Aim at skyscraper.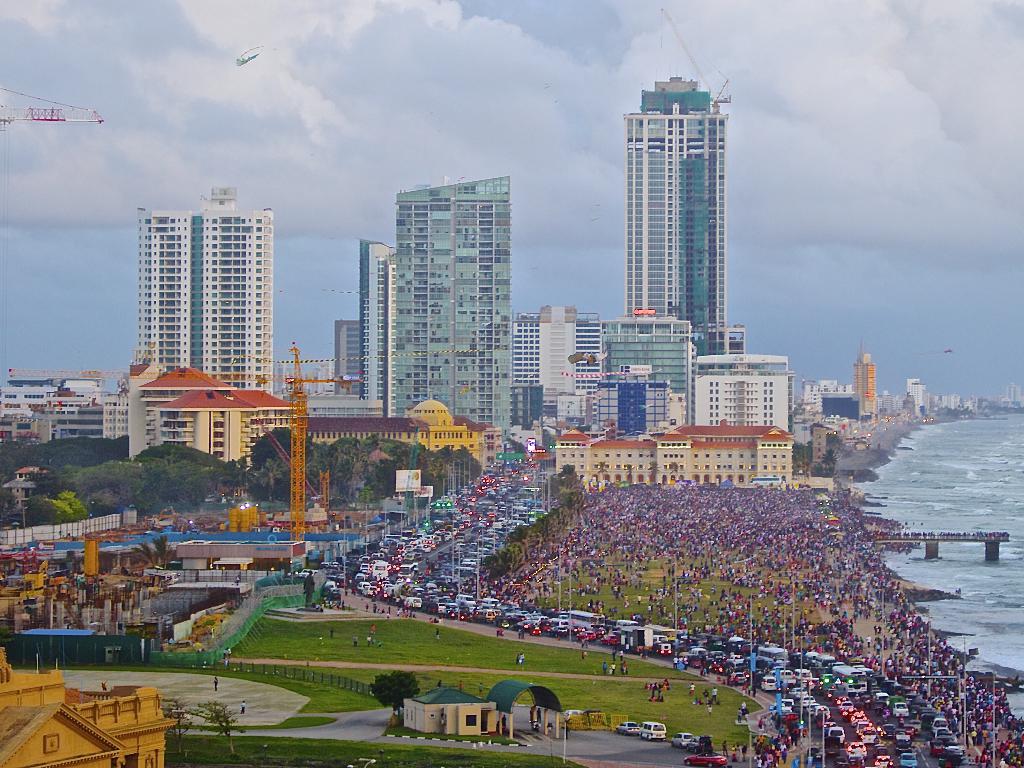
Aimed at <region>382, 171, 513, 457</region>.
